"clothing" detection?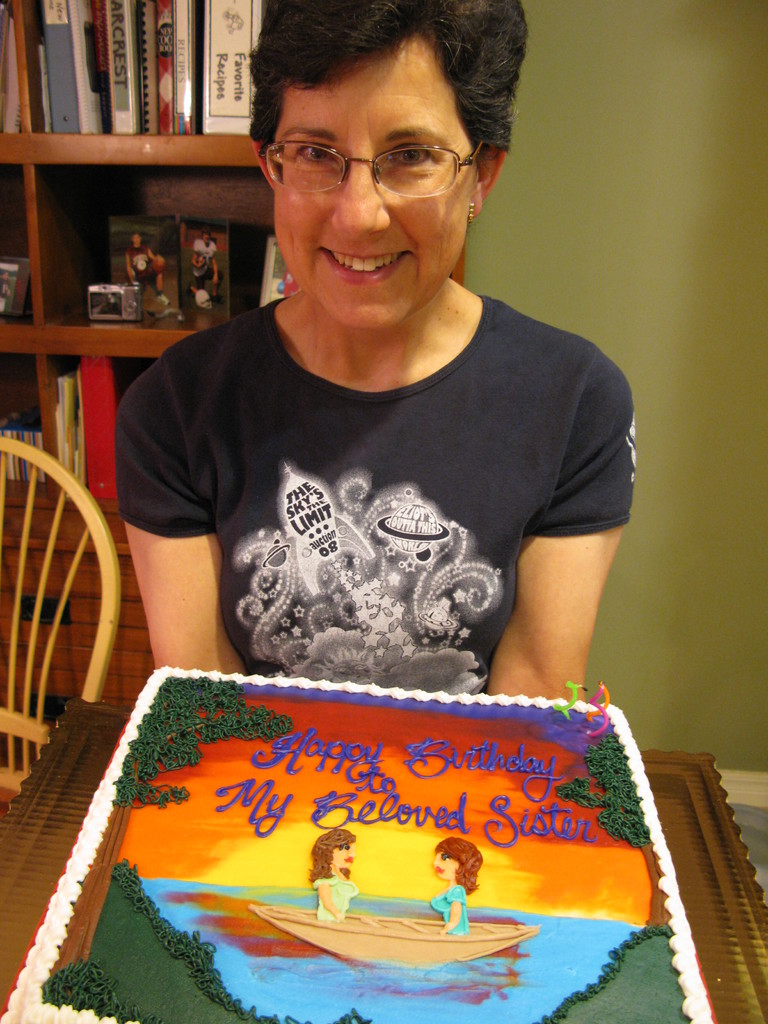
[x1=88, y1=243, x2=624, y2=694]
